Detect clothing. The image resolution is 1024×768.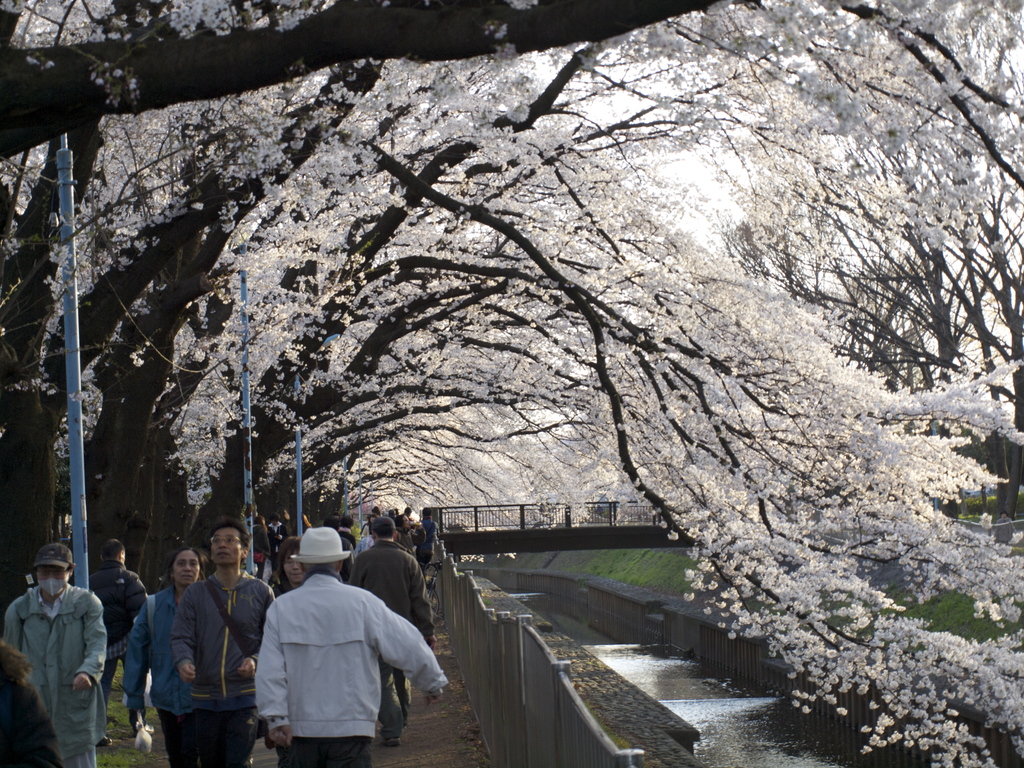
<region>120, 581, 195, 764</region>.
